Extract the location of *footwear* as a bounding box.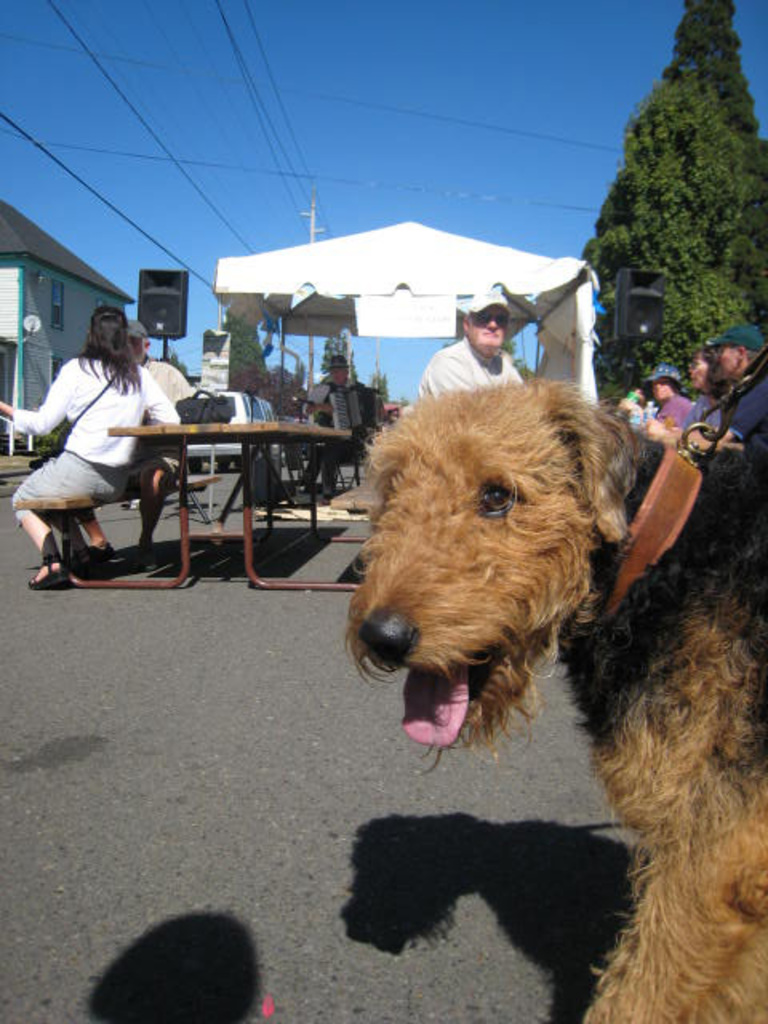
region(66, 550, 93, 570).
